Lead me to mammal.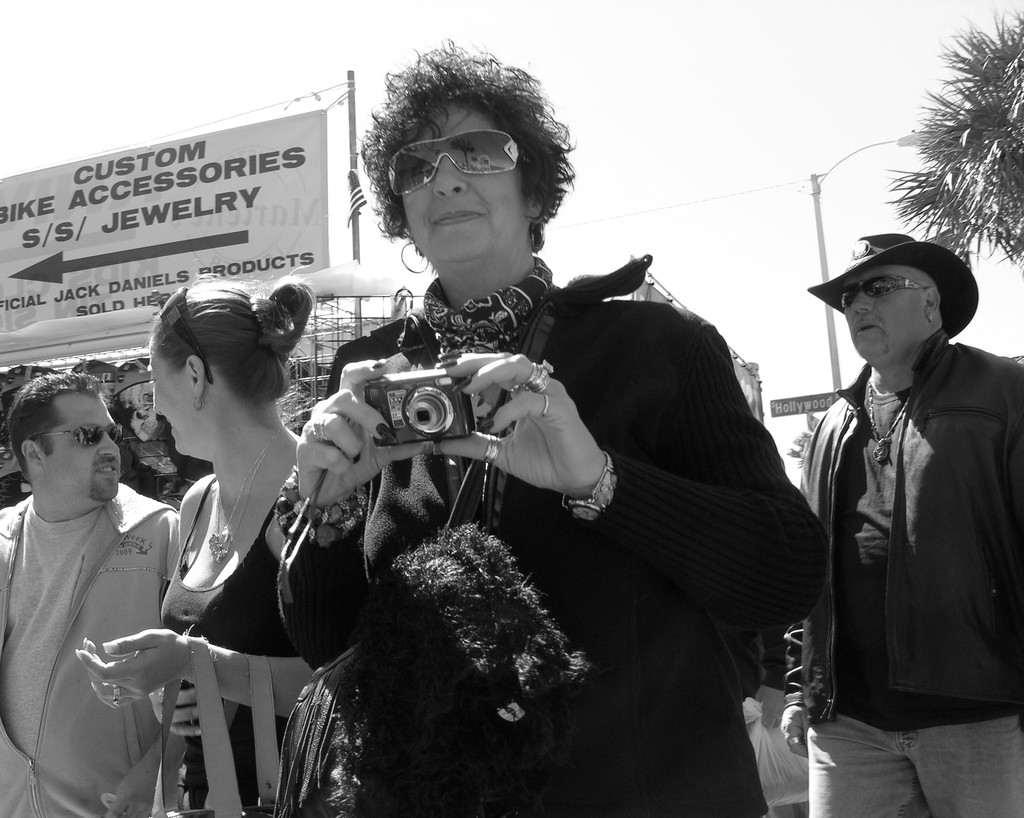
Lead to 70 273 319 817.
